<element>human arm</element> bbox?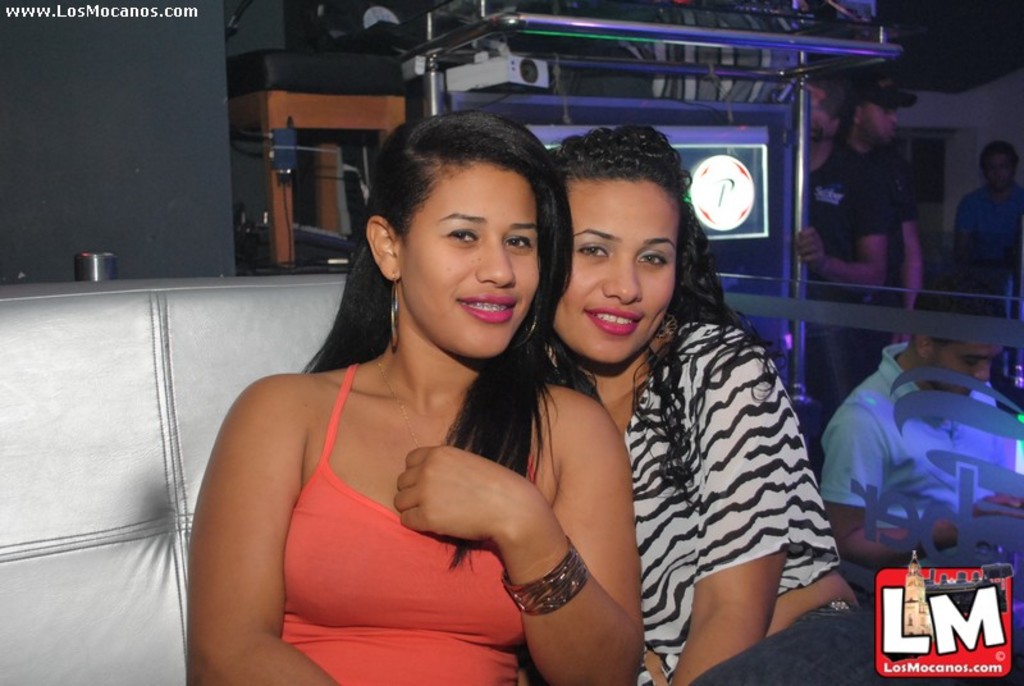
box=[680, 333, 792, 685]
